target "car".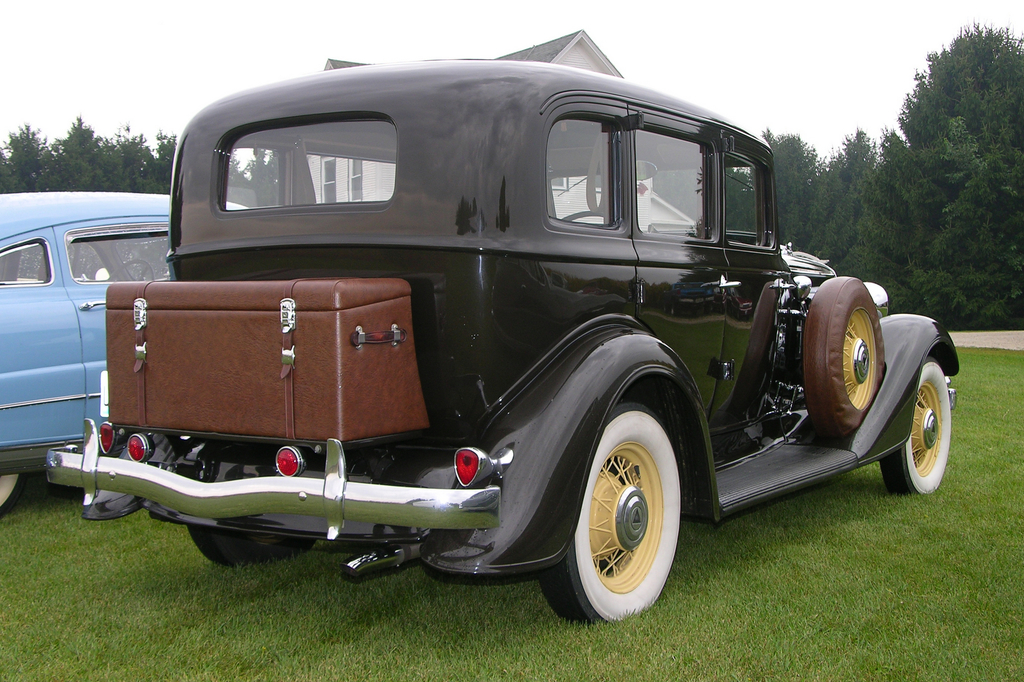
Target region: locate(0, 189, 259, 512).
